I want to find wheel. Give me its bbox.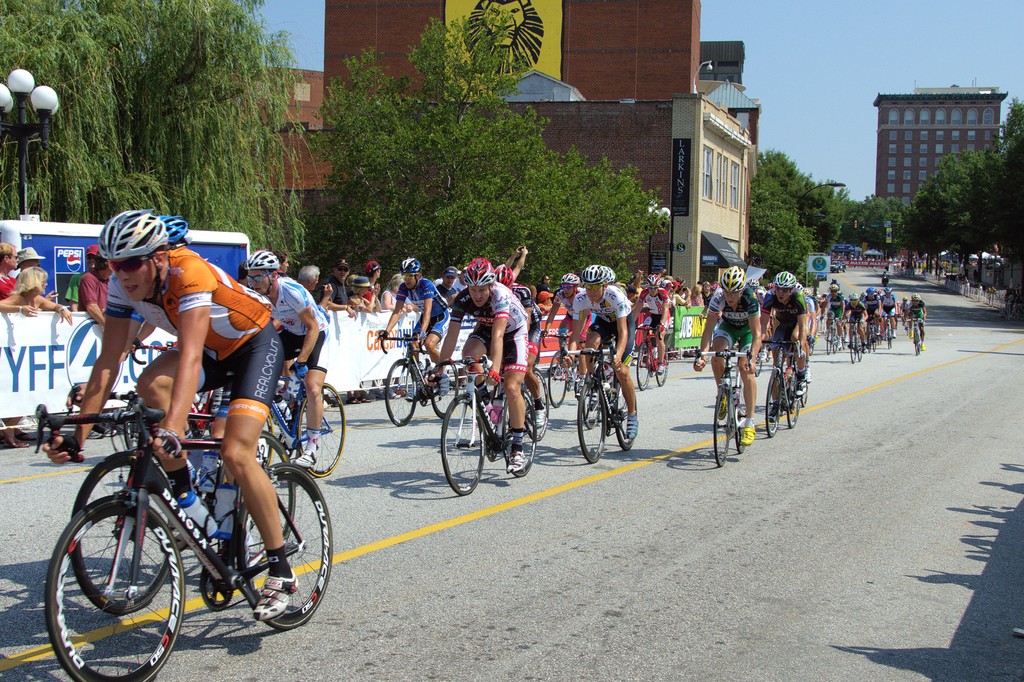
BBox(243, 460, 332, 628).
